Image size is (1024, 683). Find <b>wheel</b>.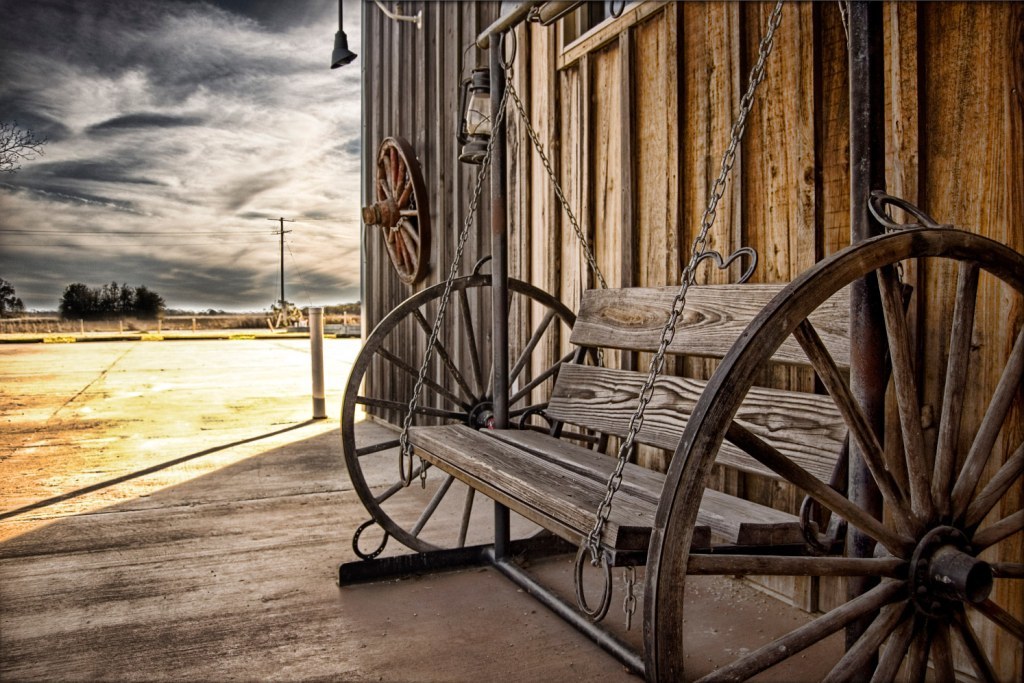
(644,227,1023,682).
